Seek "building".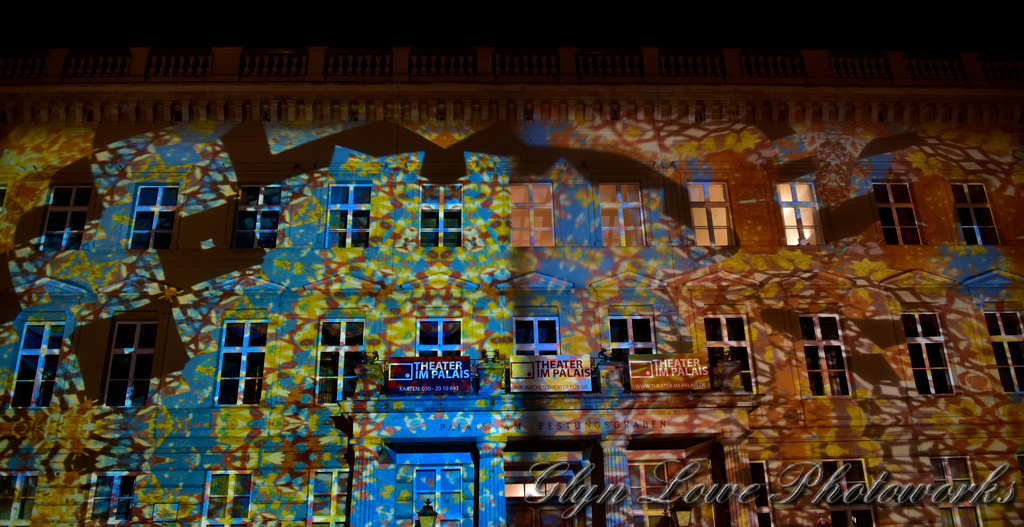
[8,2,1023,526].
